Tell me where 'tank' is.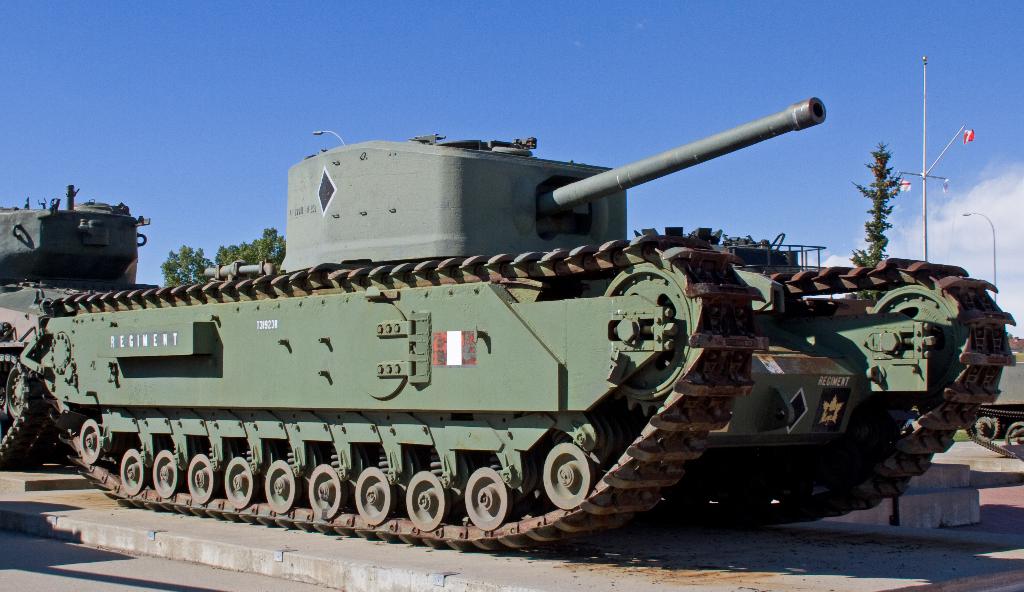
'tank' is at bbox=(970, 362, 1023, 460).
